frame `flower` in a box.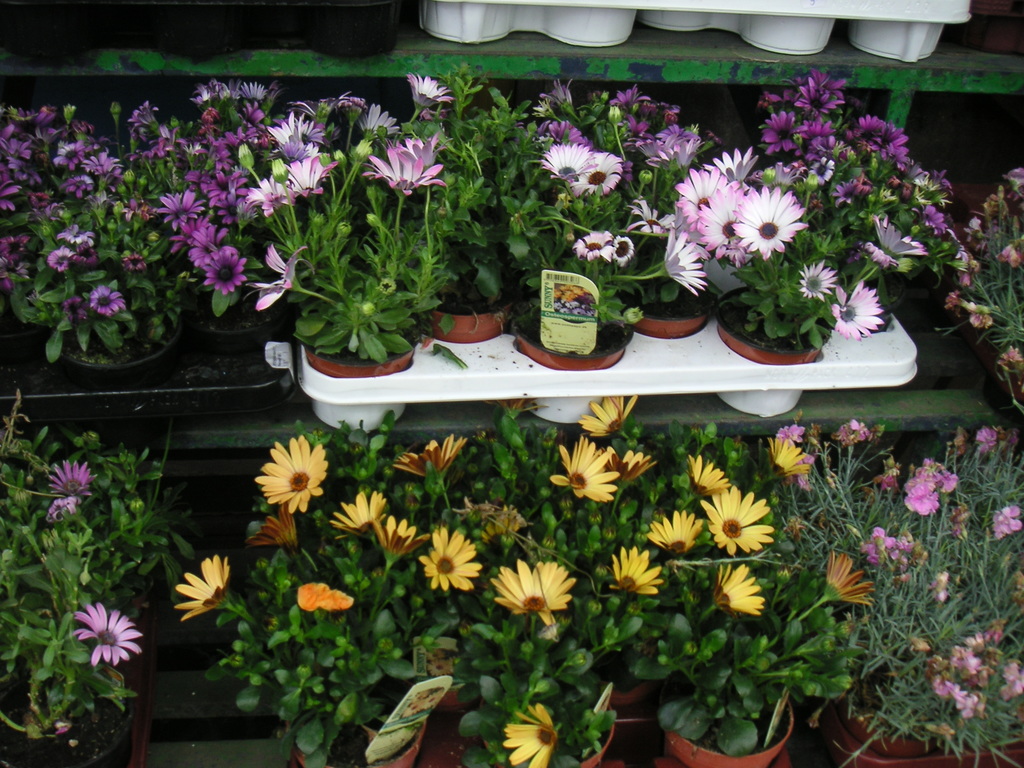
{"left": 49, "top": 493, "right": 77, "bottom": 525}.
